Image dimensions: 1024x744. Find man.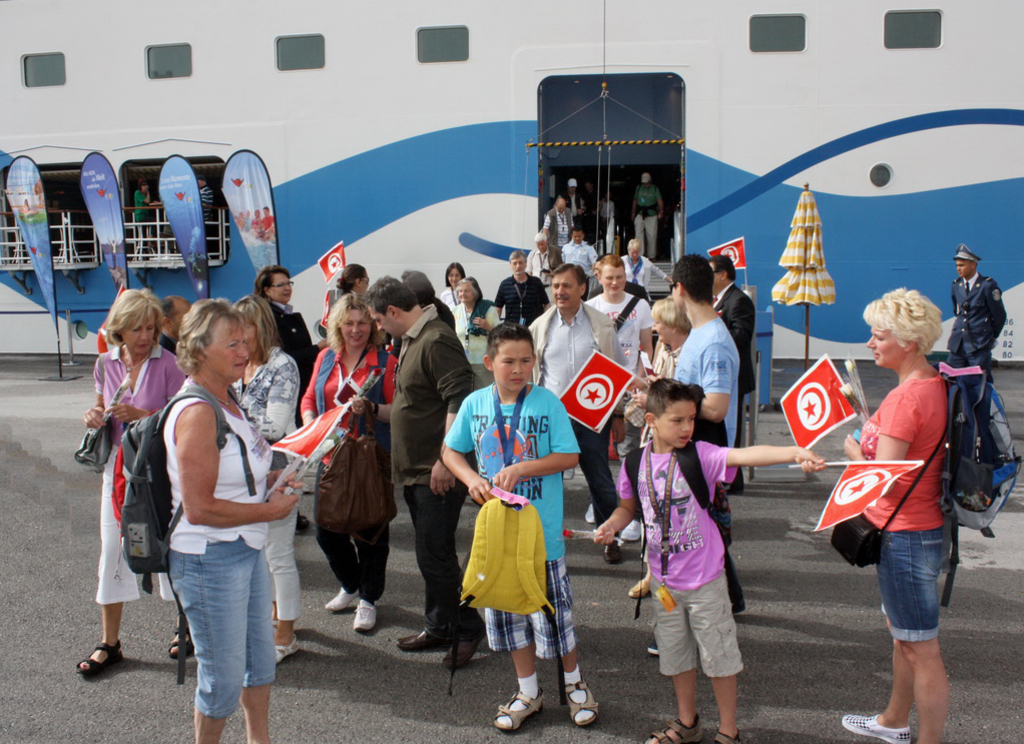
<box>561,229,600,267</box>.
